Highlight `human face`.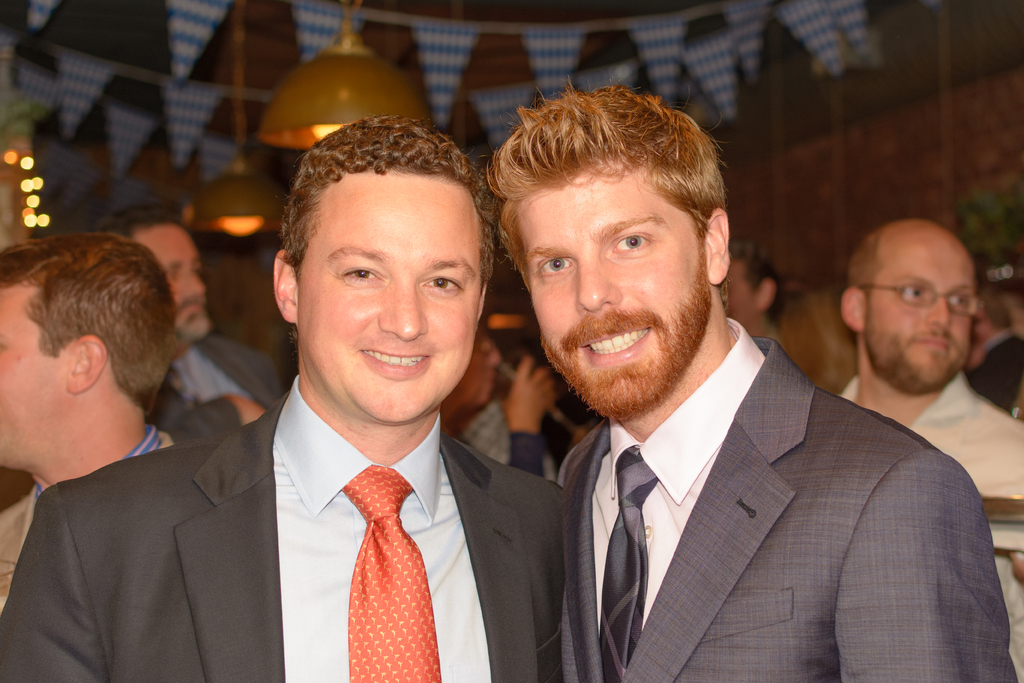
Highlighted region: bbox=(869, 229, 970, 389).
